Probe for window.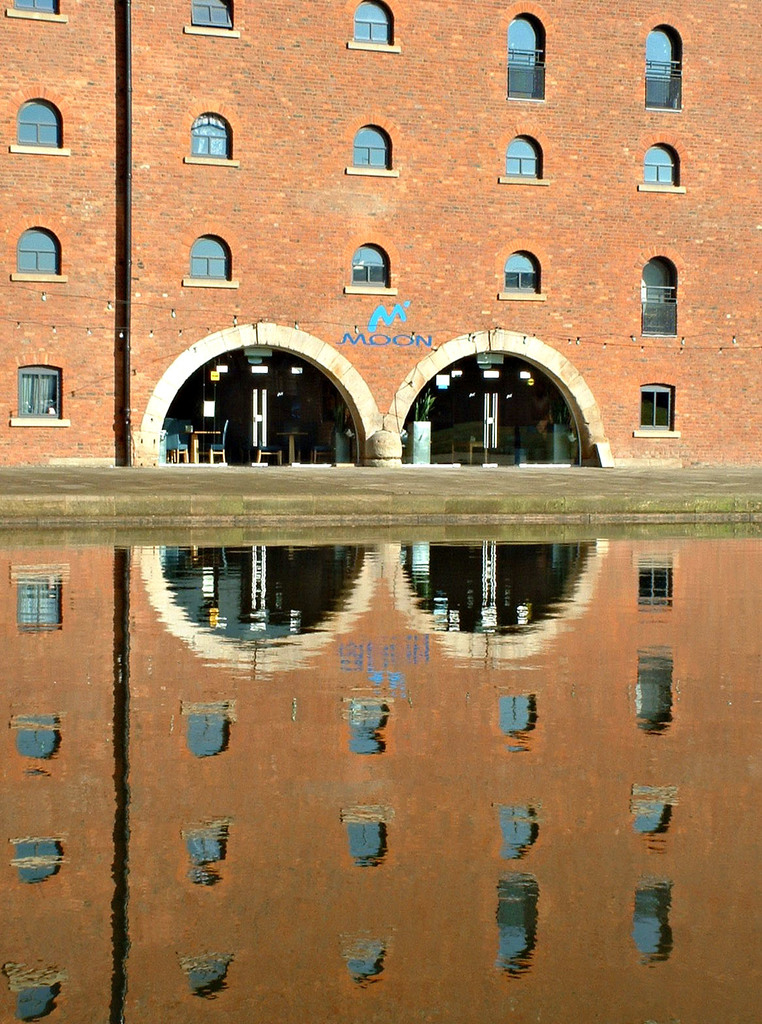
Probe result: rect(182, 227, 241, 288).
